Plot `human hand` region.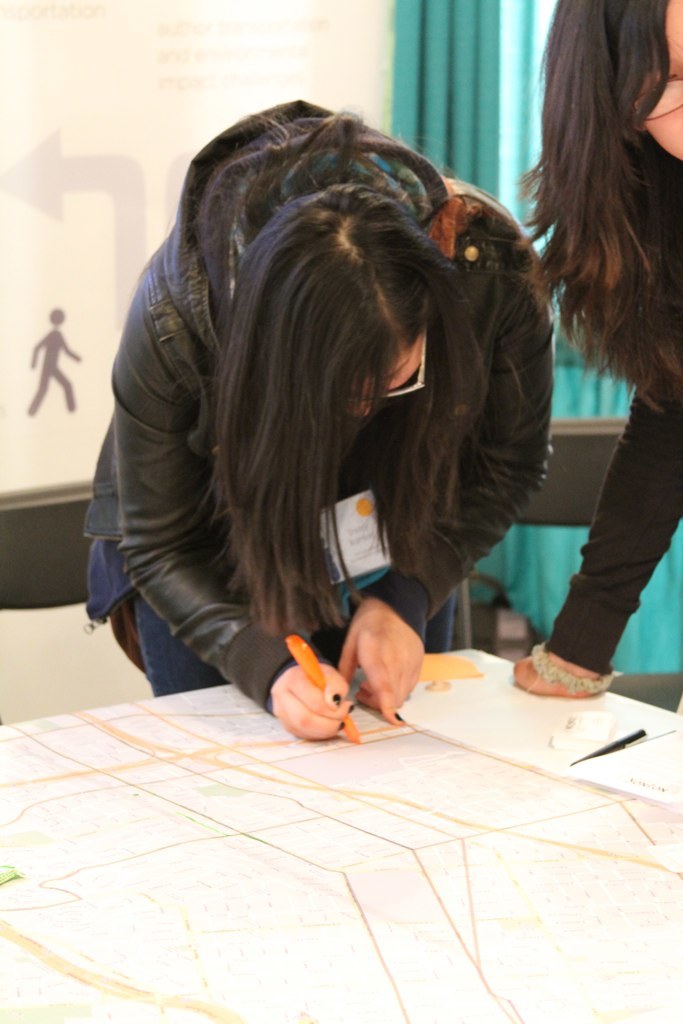
Plotted at bbox=[270, 659, 351, 746].
